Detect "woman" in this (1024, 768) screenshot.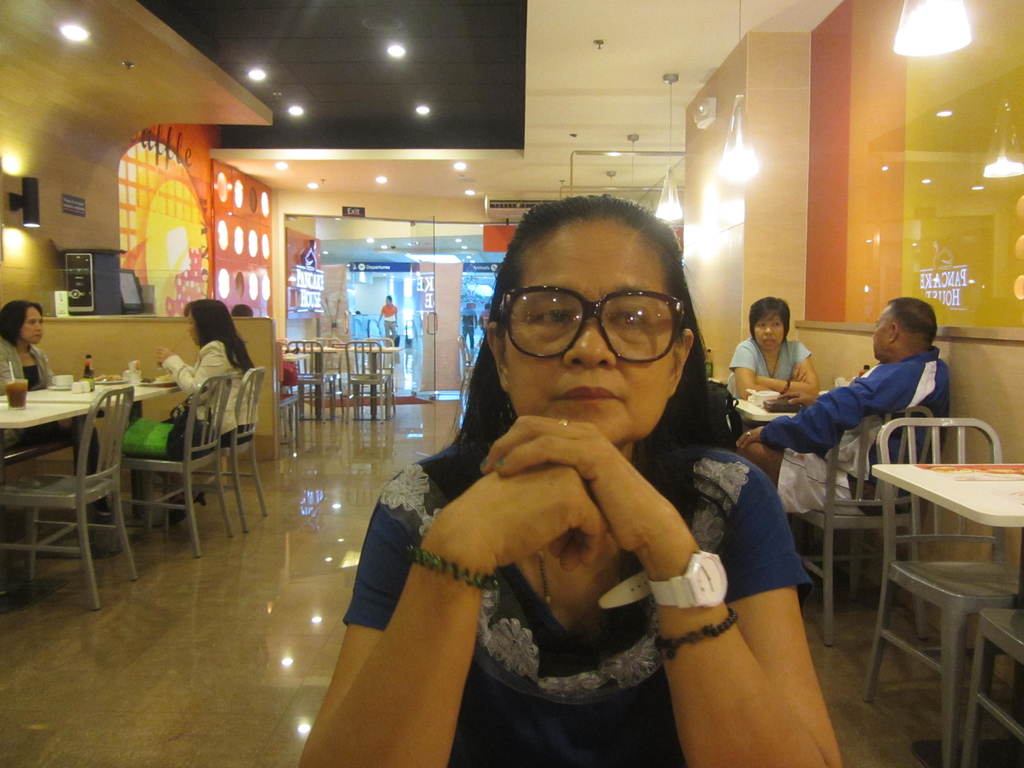
Detection: Rect(146, 300, 259, 529).
